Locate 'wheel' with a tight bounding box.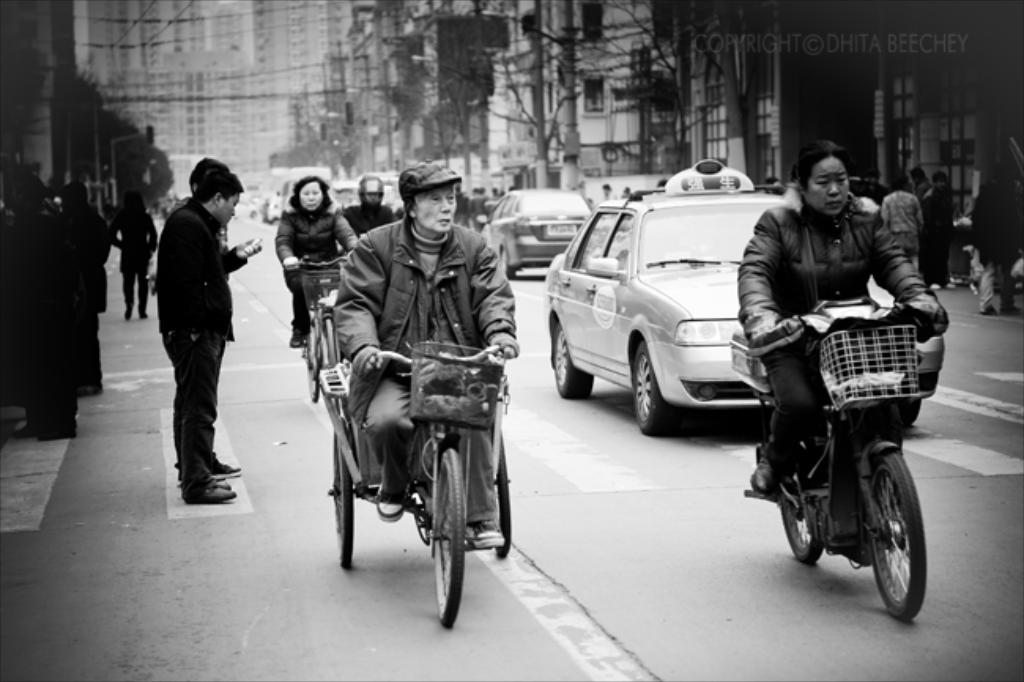
box=[635, 340, 668, 435].
